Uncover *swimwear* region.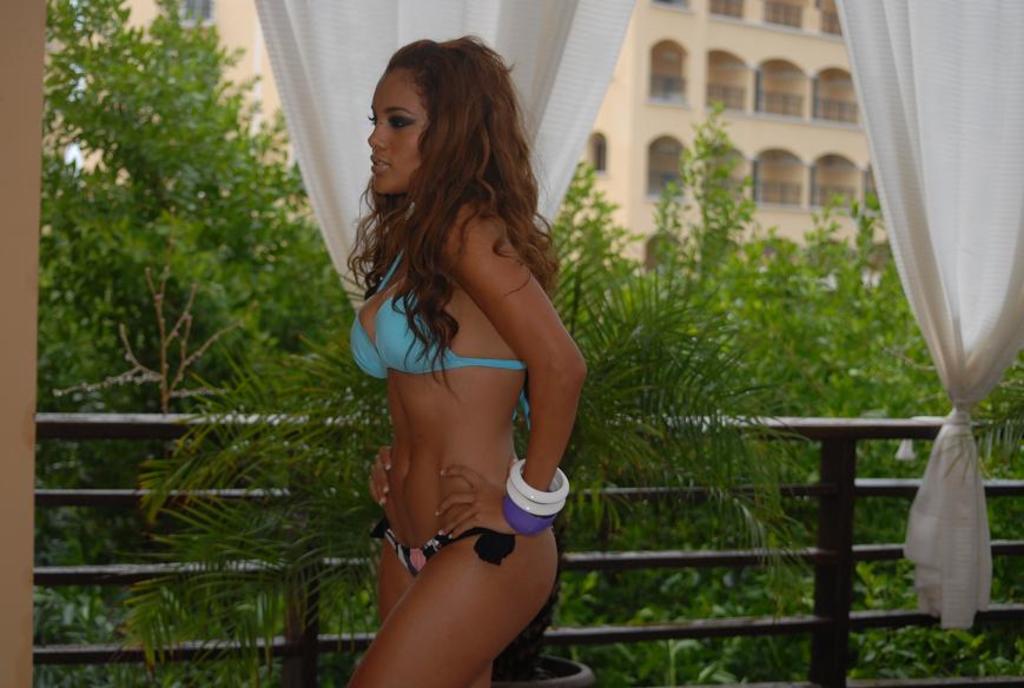
Uncovered: <region>371, 525, 515, 584</region>.
